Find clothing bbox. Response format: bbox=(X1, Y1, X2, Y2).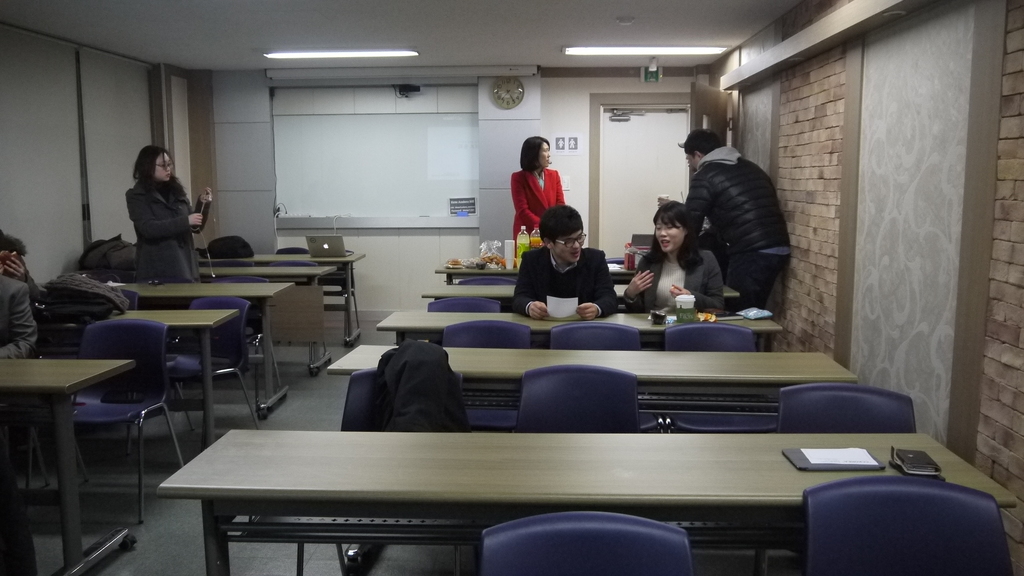
bbox=(0, 271, 42, 362).
